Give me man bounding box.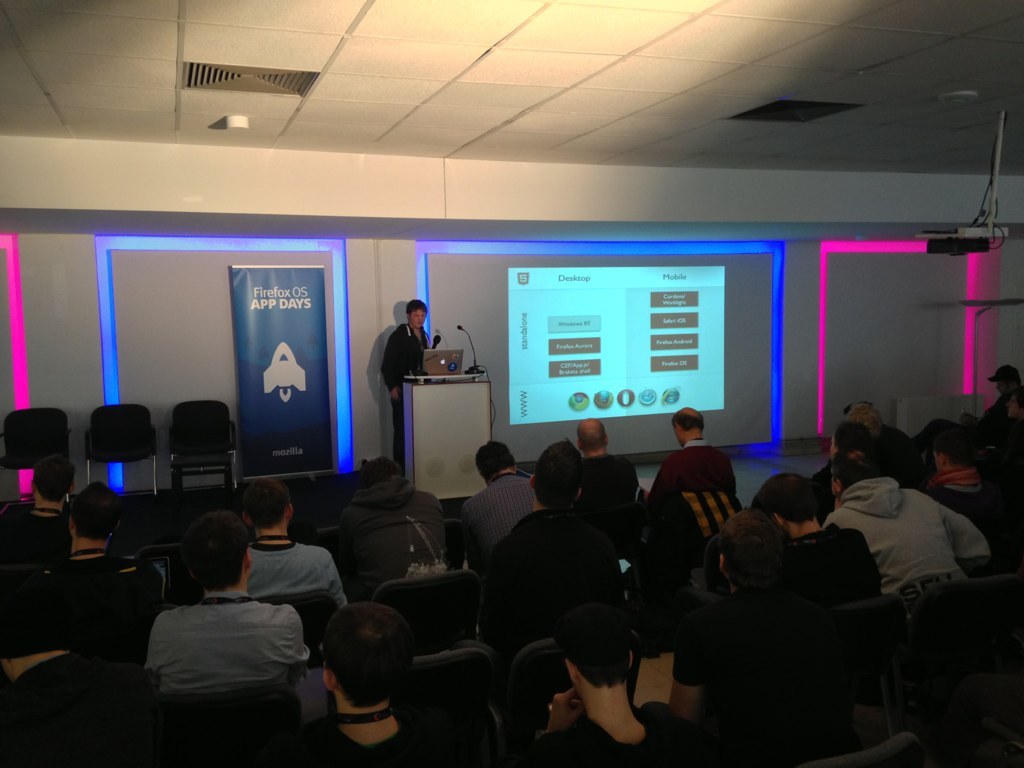
{"left": 493, "top": 441, "right": 623, "bottom": 597}.
